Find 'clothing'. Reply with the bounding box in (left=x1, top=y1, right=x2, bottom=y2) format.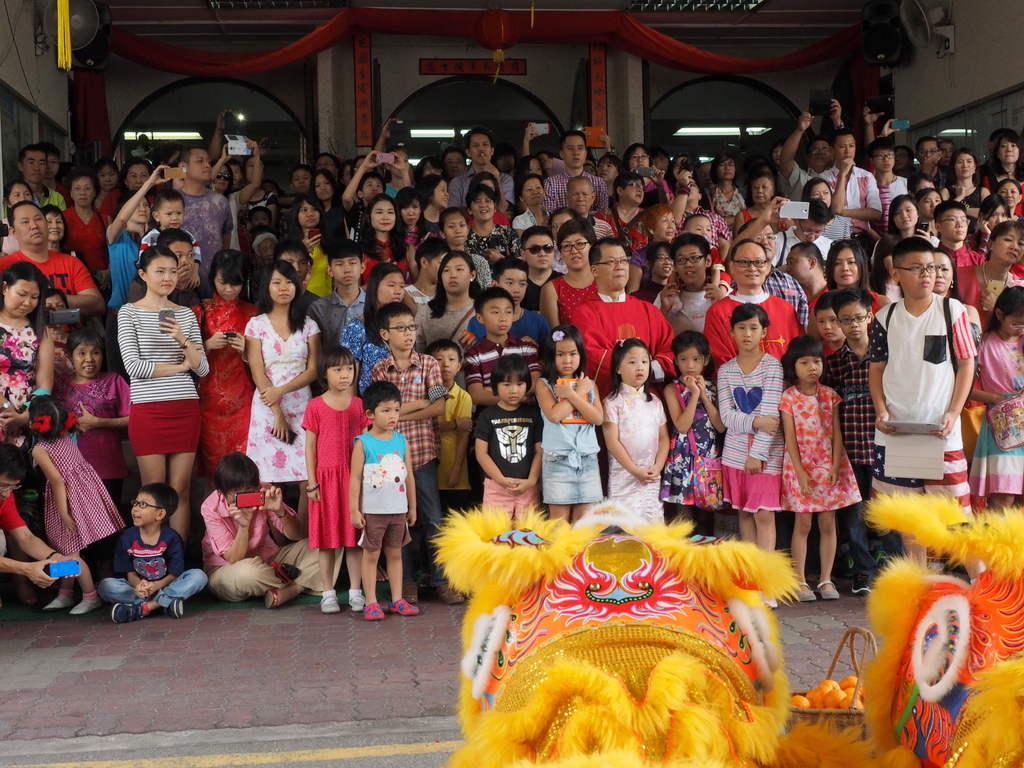
(left=59, top=362, right=128, bottom=428).
